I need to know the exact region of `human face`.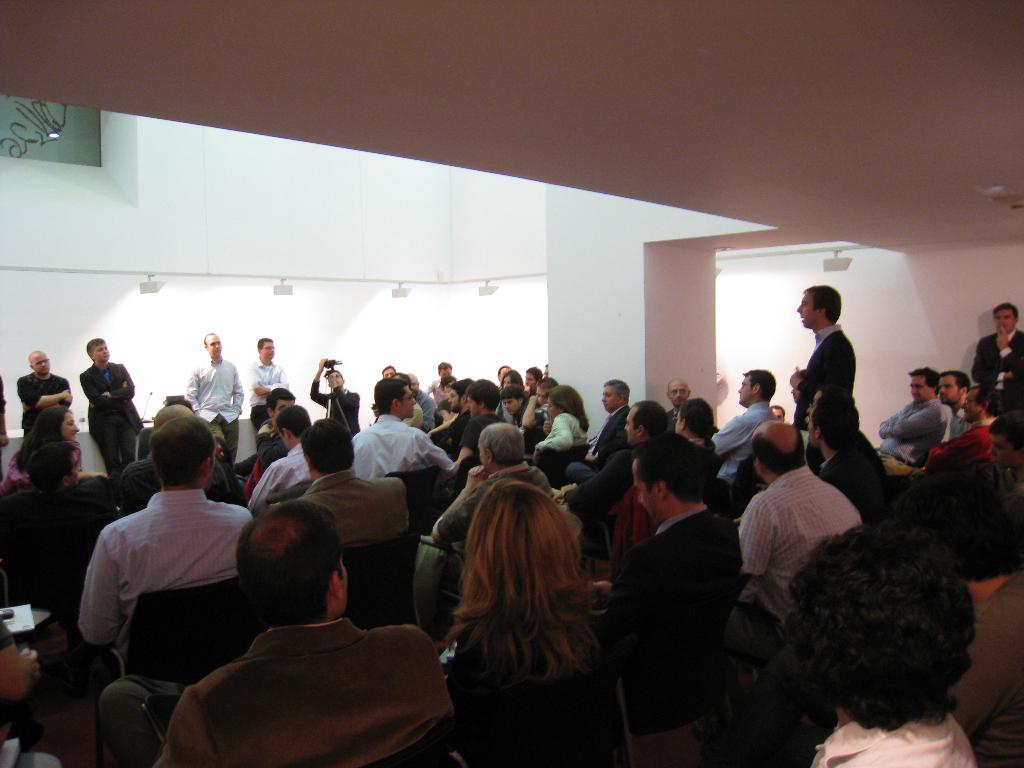
Region: (left=278, top=400, right=294, bottom=424).
